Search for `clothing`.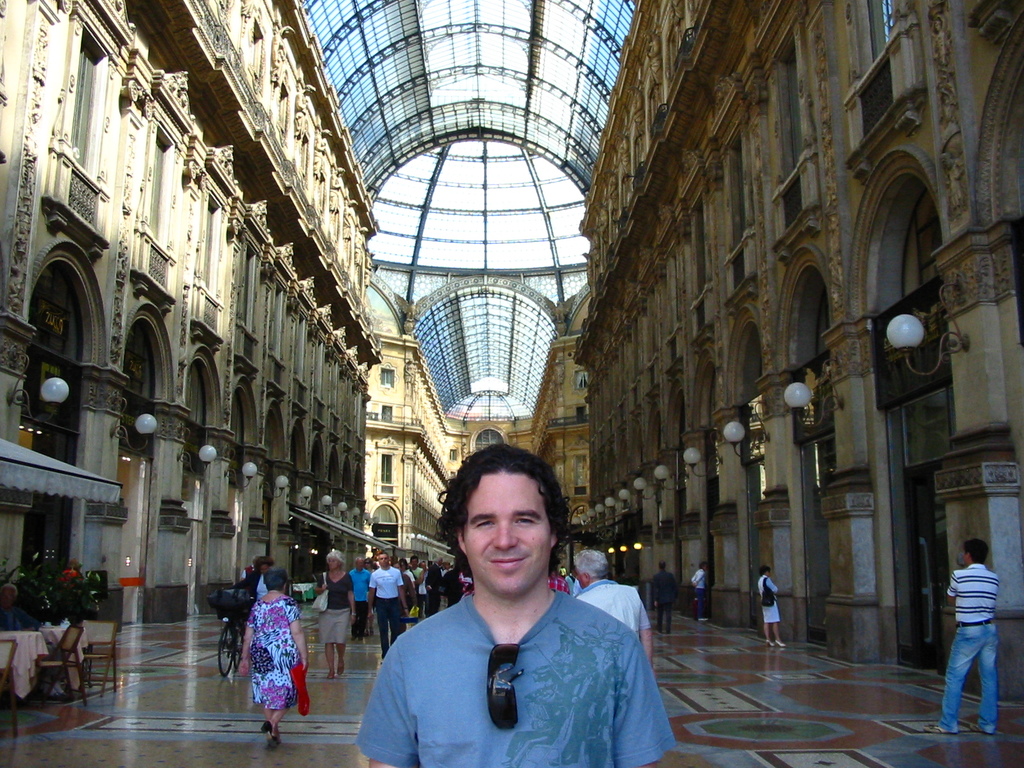
Found at detection(346, 568, 372, 641).
